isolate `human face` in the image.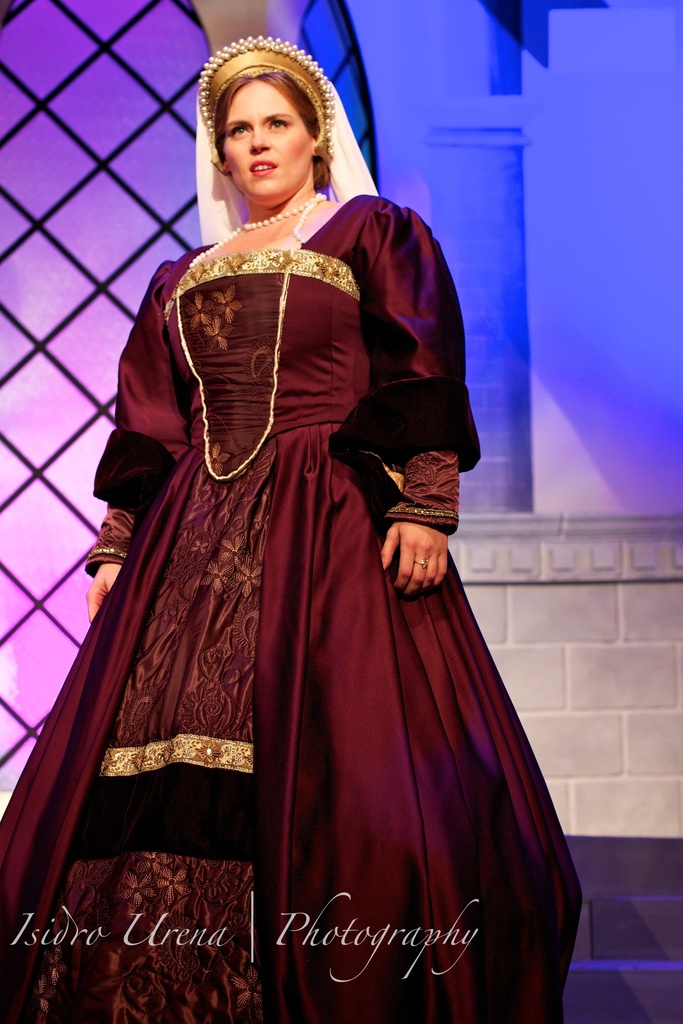
Isolated region: <bbox>218, 83, 309, 205</bbox>.
